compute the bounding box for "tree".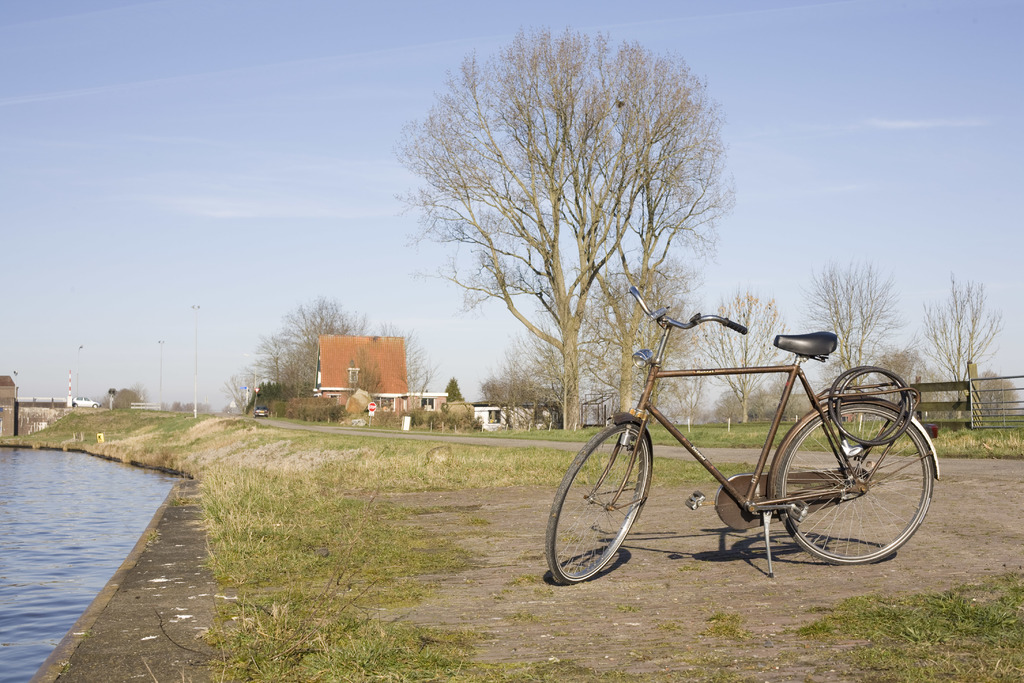
(105,383,143,412).
